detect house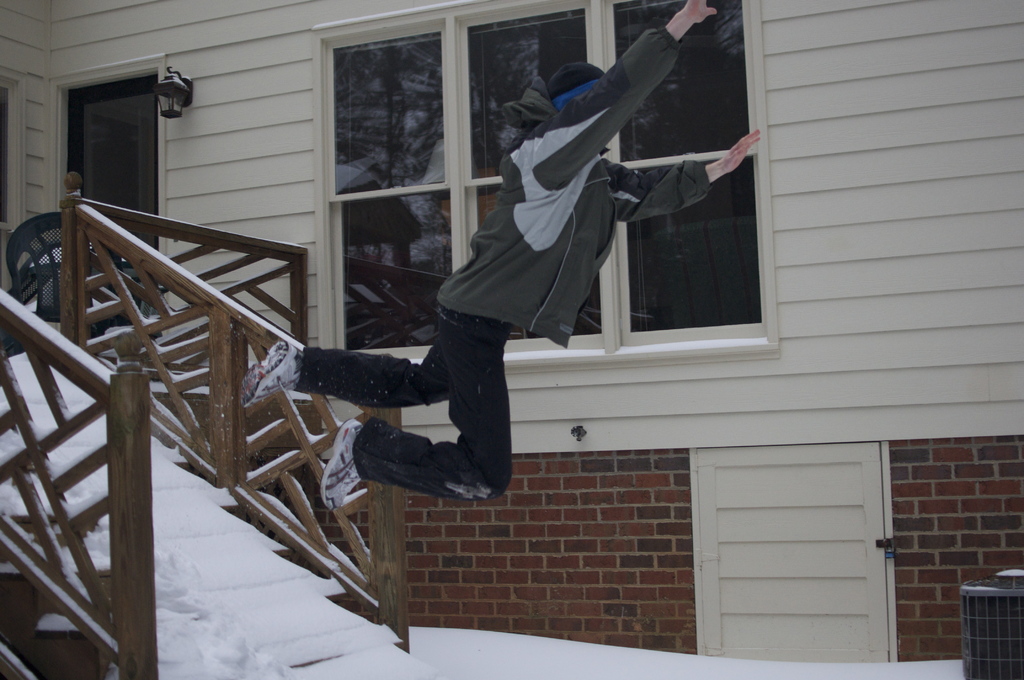
BBox(1, 0, 1016, 667)
